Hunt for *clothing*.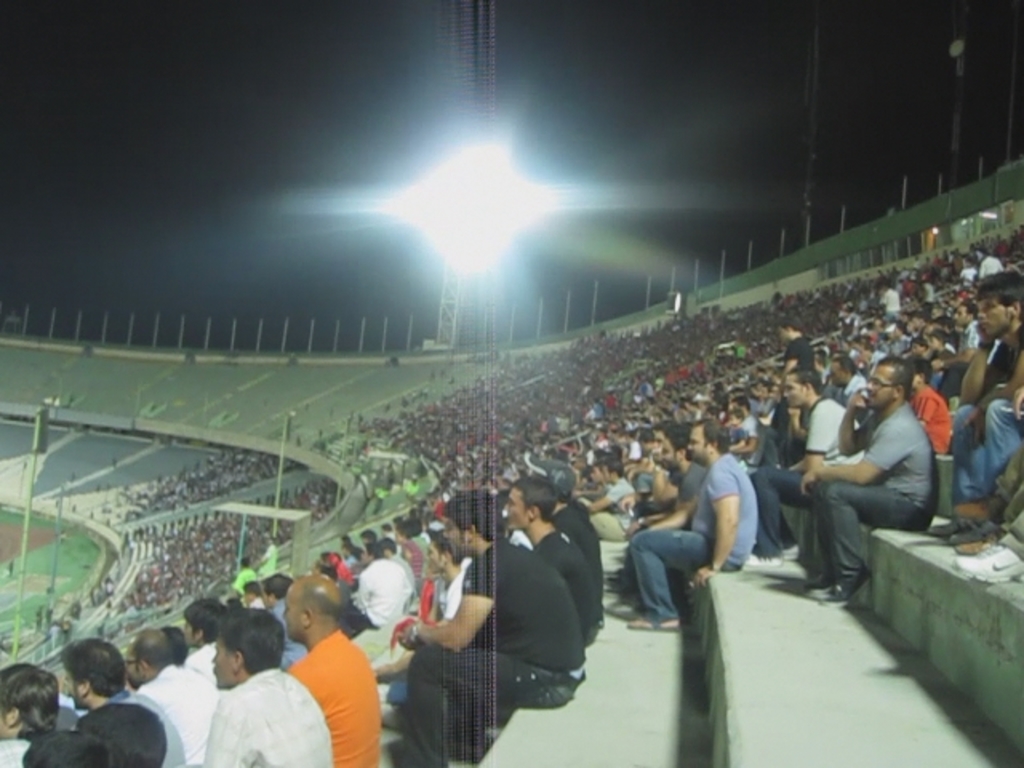
Hunted down at crop(402, 538, 427, 586).
